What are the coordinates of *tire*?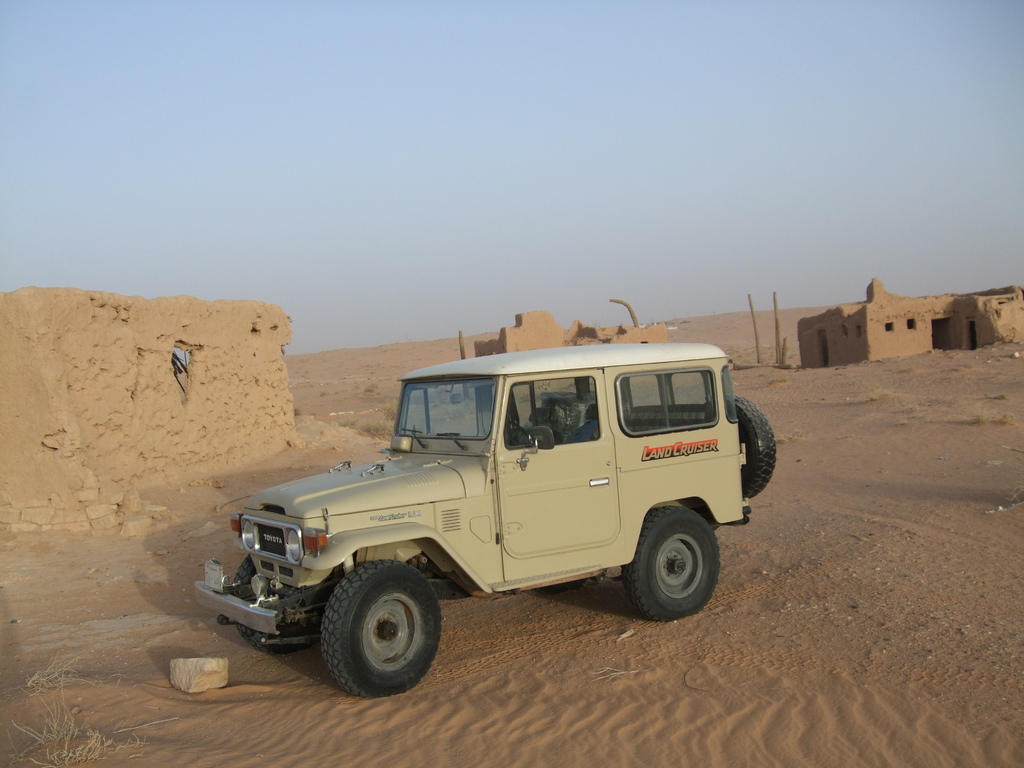
rect(620, 500, 720, 618).
